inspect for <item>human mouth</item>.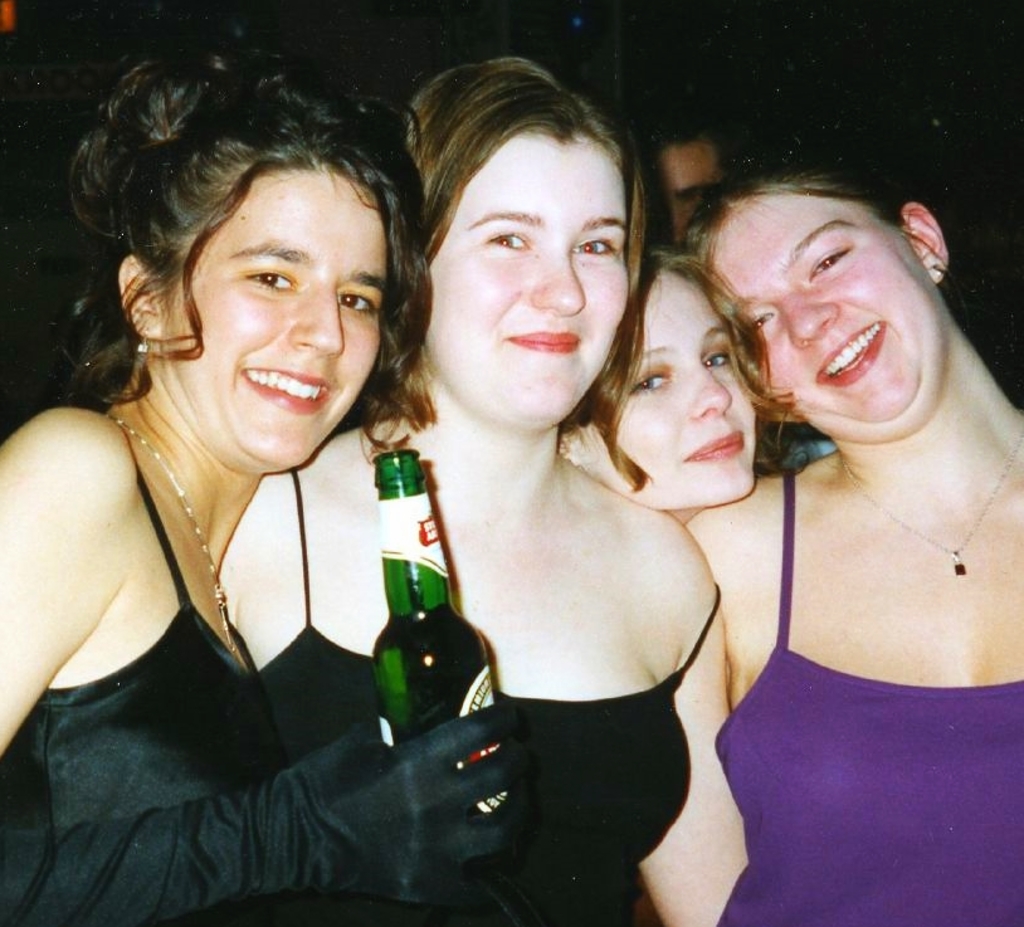
Inspection: pyautogui.locateOnScreen(819, 314, 882, 390).
